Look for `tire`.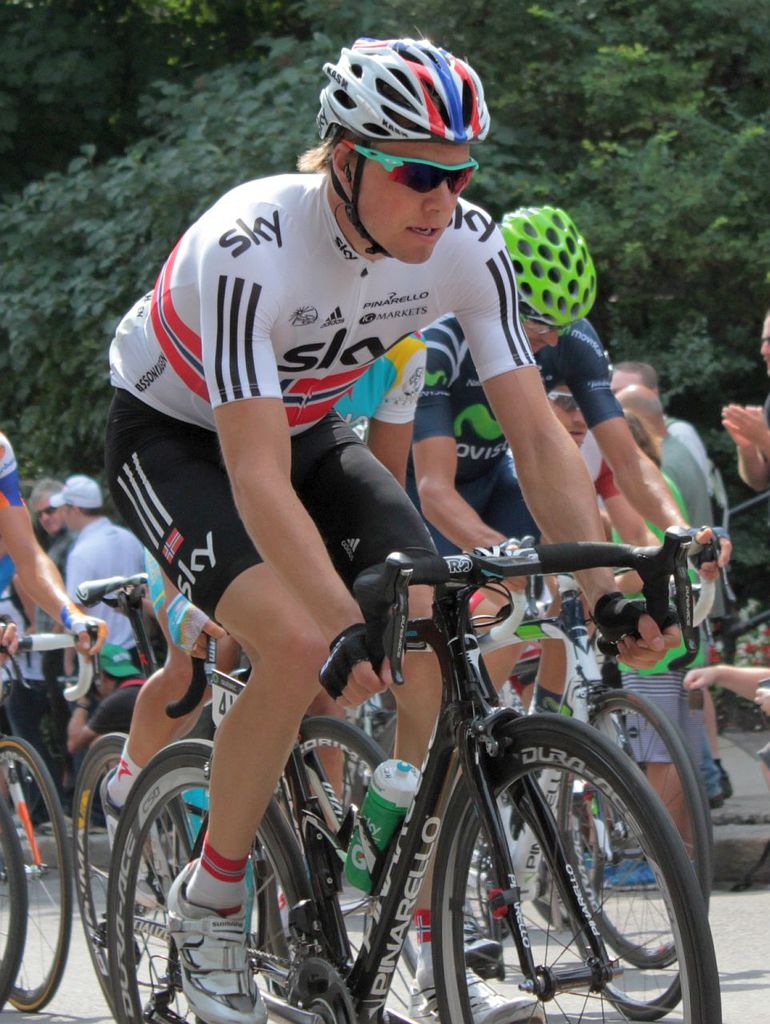
Found: x1=269, y1=713, x2=394, y2=1023.
